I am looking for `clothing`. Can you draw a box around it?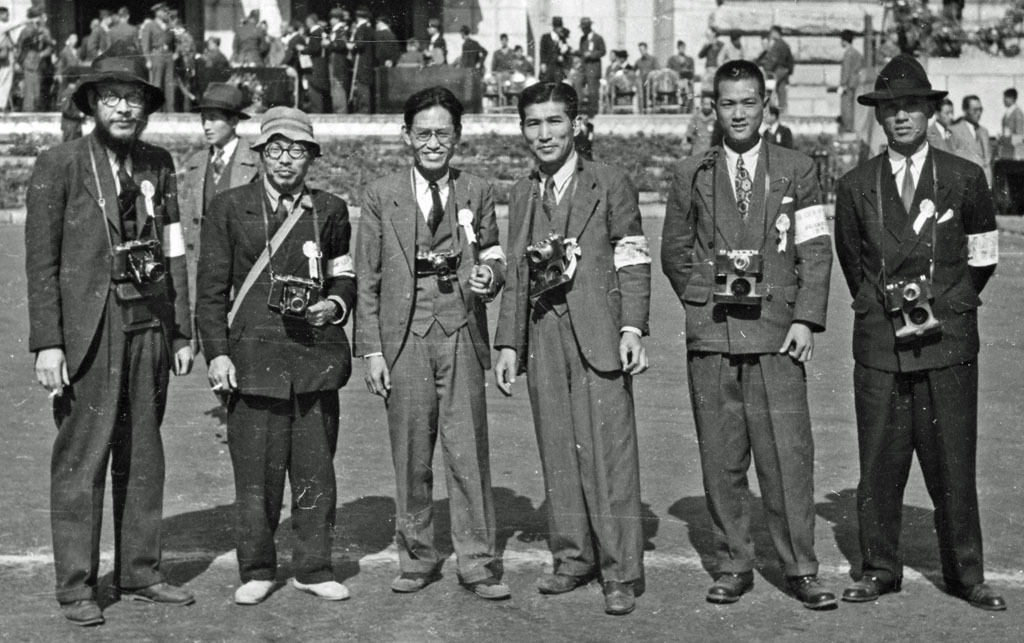
Sure, the bounding box is box(378, 320, 502, 576).
